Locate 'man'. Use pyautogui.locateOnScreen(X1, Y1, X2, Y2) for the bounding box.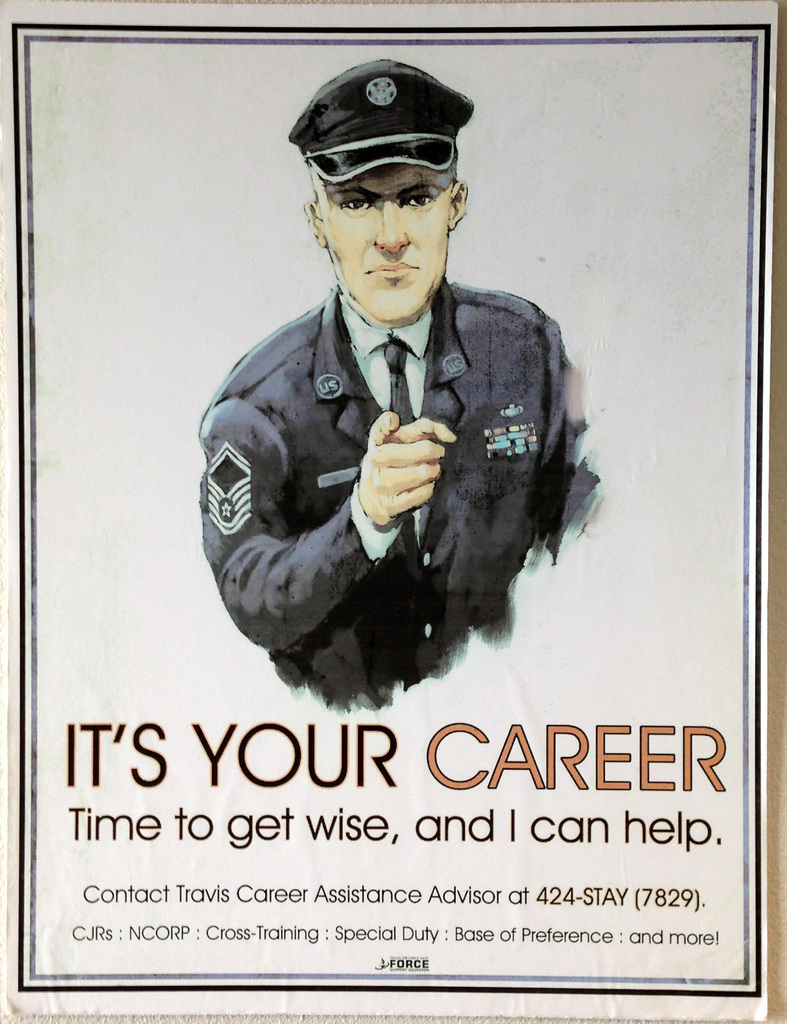
pyautogui.locateOnScreen(197, 67, 597, 728).
